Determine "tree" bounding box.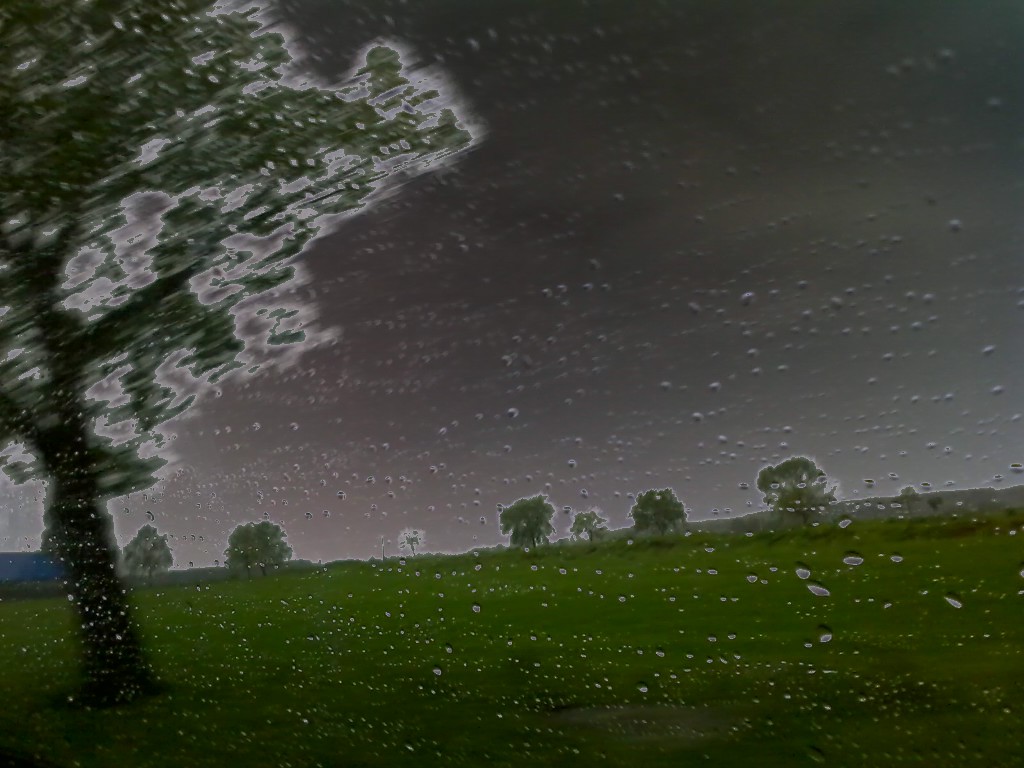
Determined: 631, 485, 690, 546.
